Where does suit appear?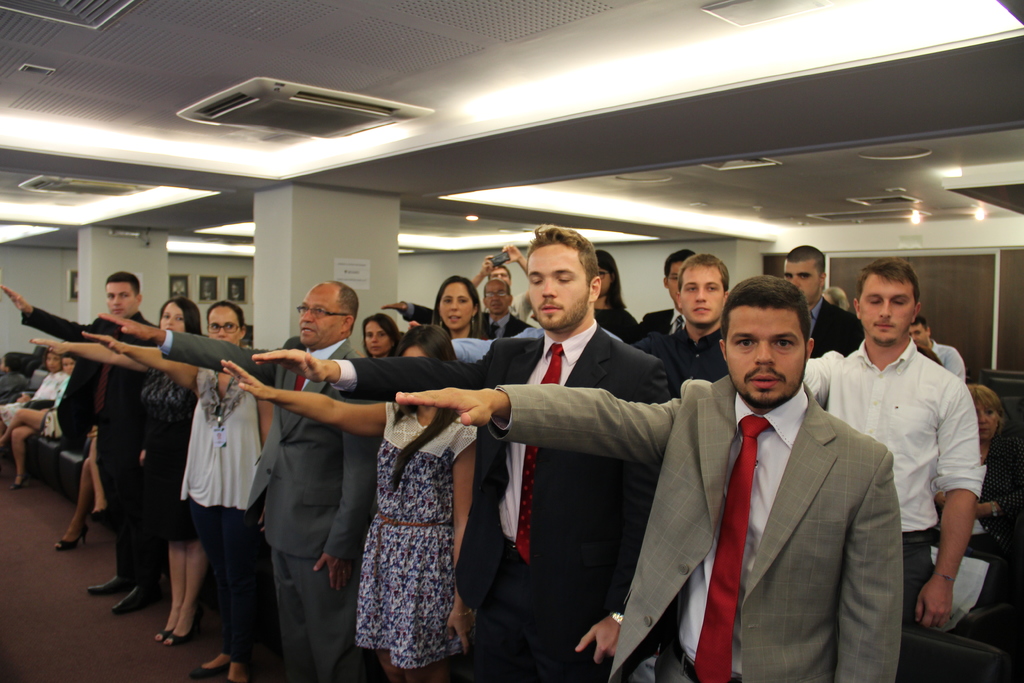
Appears at [x1=165, y1=327, x2=379, y2=682].
